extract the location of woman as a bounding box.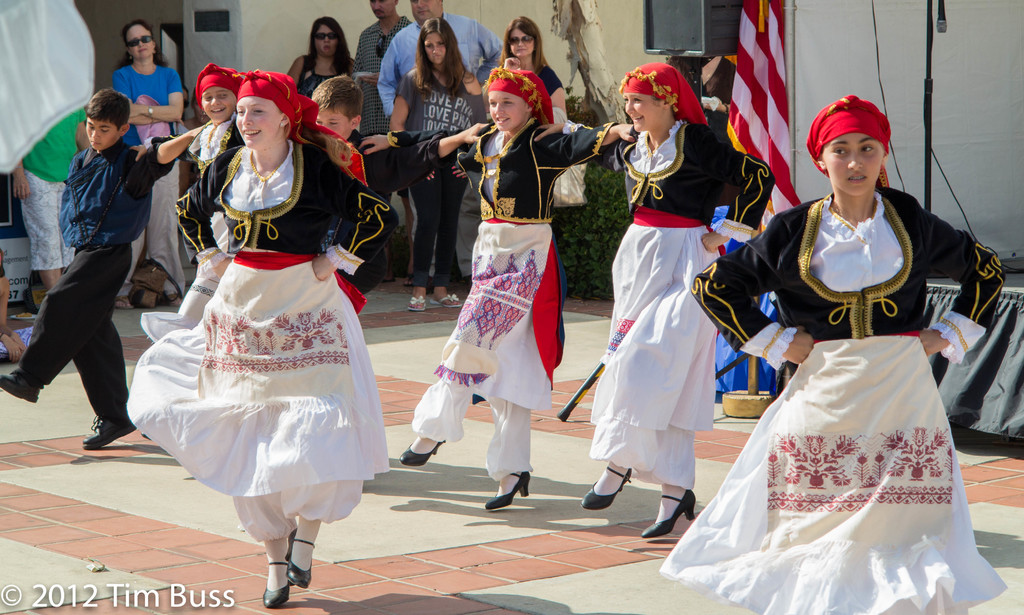
select_region(558, 63, 783, 553).
